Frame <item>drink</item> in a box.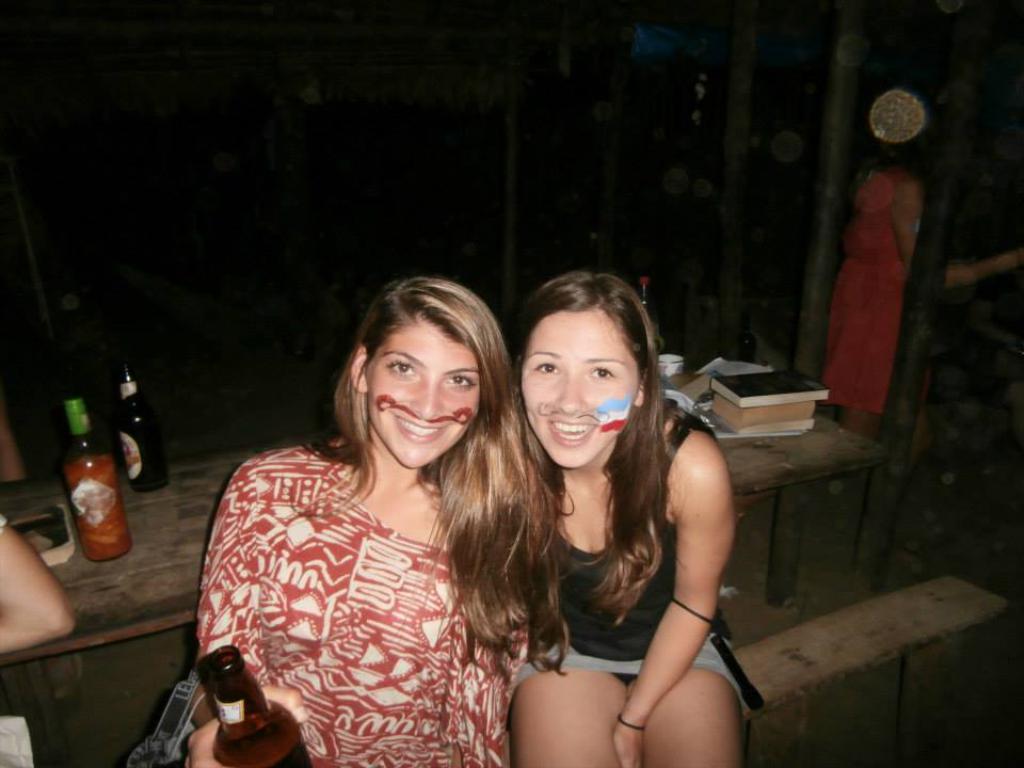
(47,406,116,579).
